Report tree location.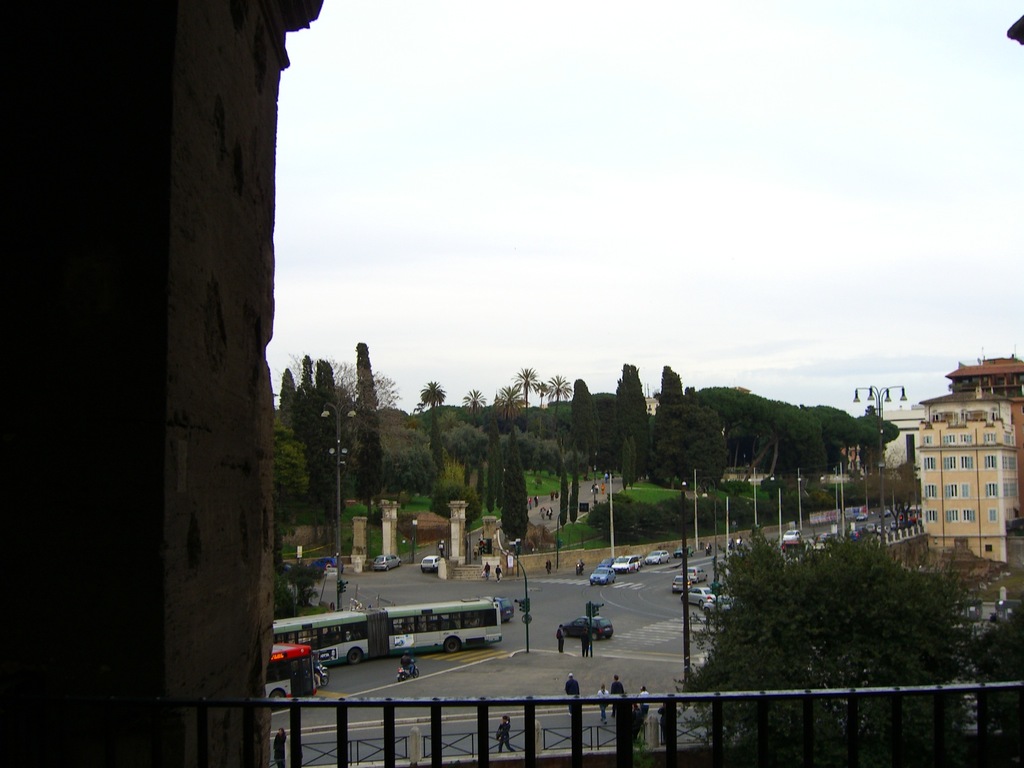
Report: BBox(676, 520, 984, 767).
